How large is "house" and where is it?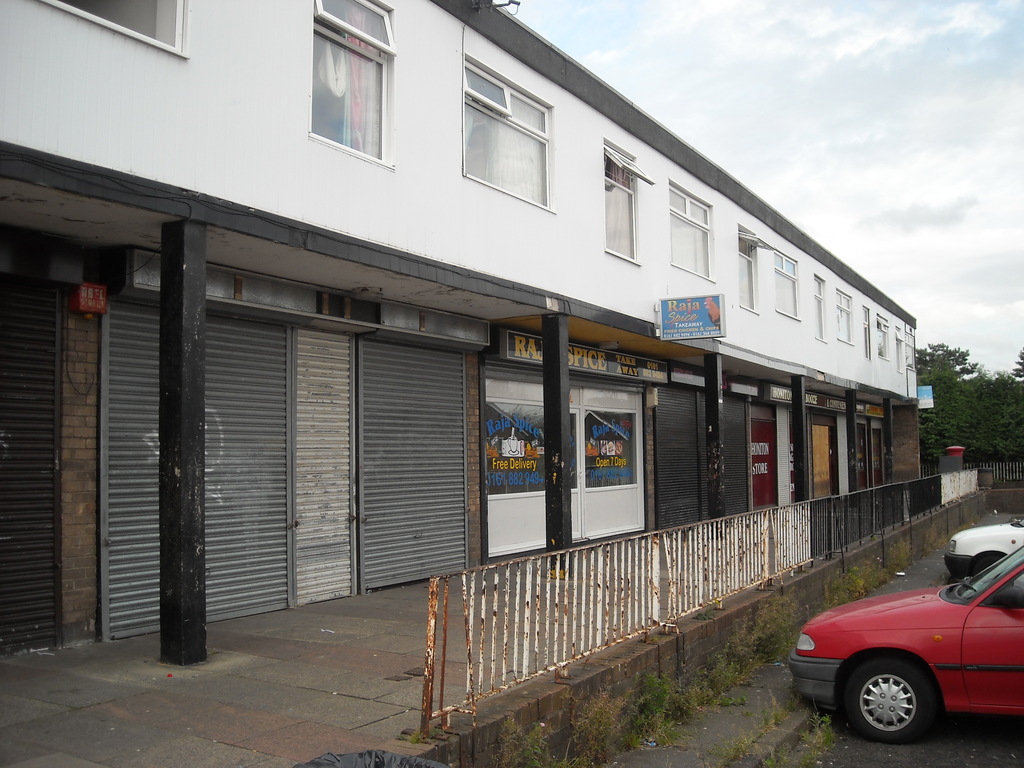
Bounding box: locate(0, 0, 913, 666).
